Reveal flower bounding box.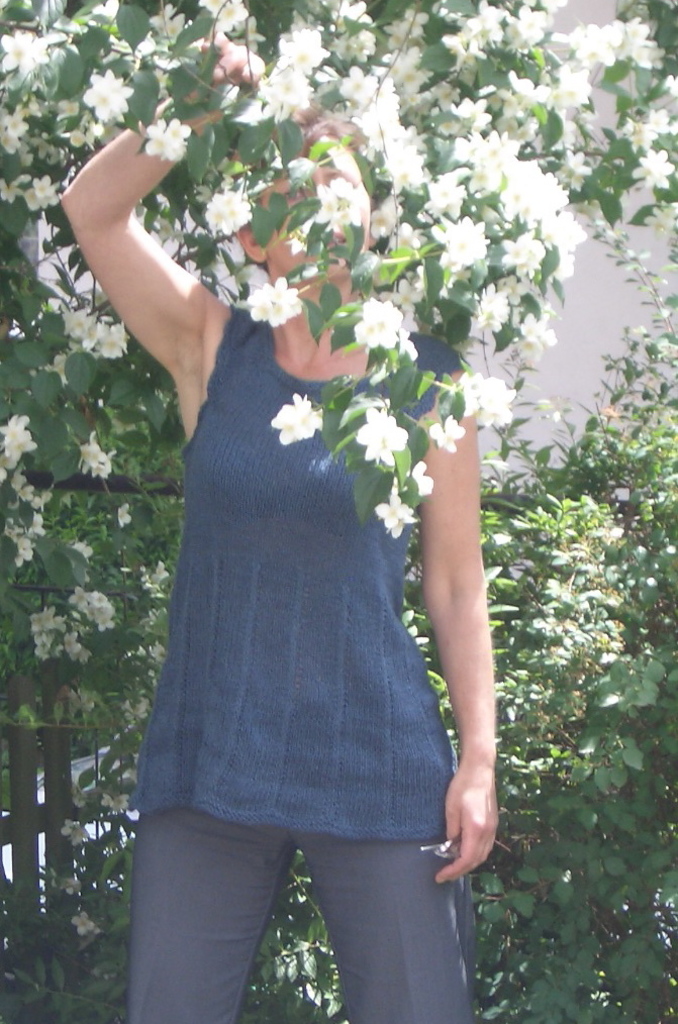
Revealed: {"left": 383, "top": 145, "right": 423, "bottom": 191}.
